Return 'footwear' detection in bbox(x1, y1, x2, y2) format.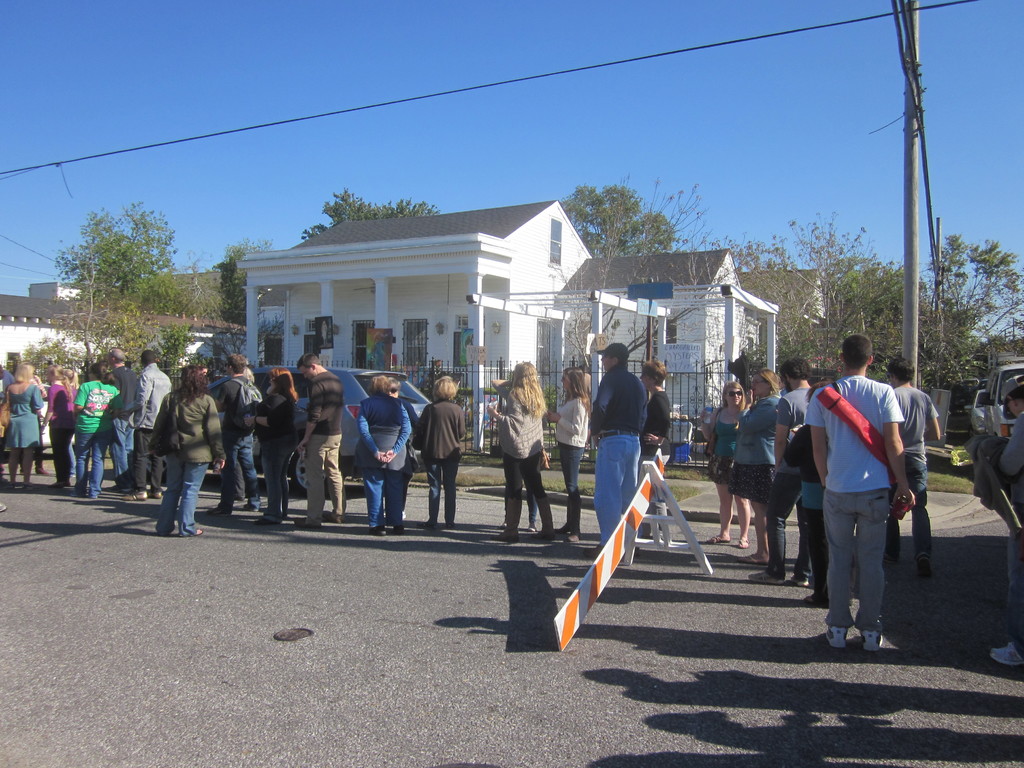
bbox(333, 511, 337, 519).
